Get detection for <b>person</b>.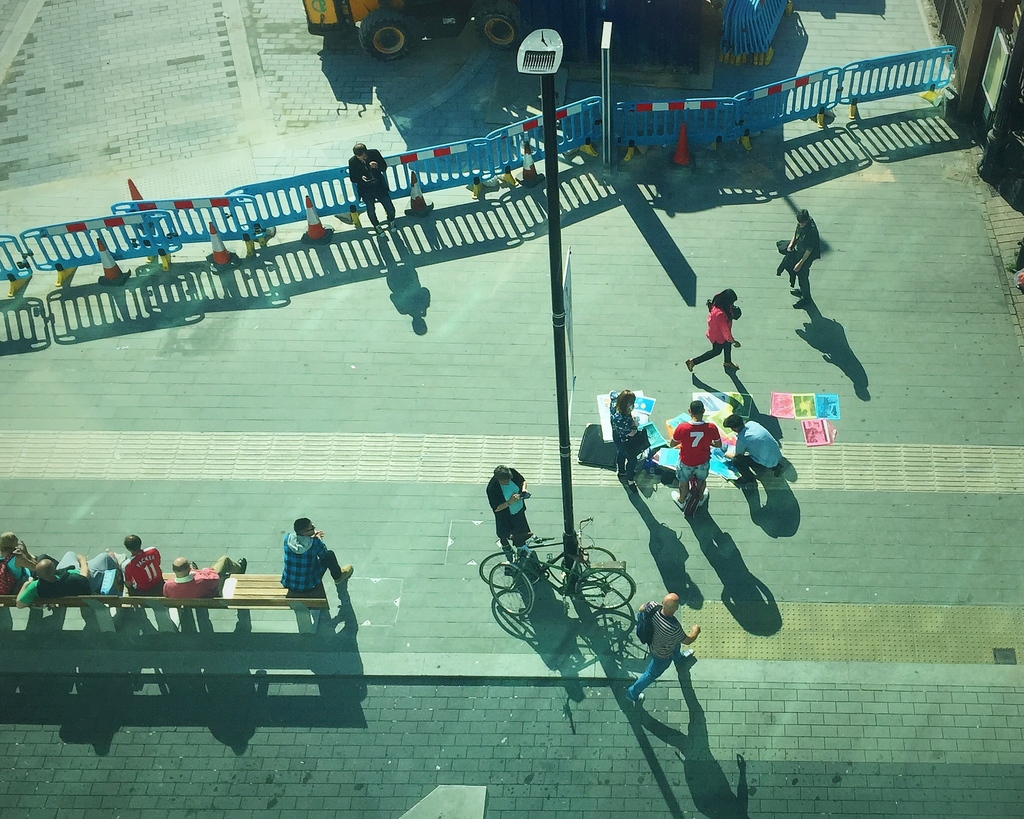
Detection: [left=157, top=553, right=250, bottom=606].
